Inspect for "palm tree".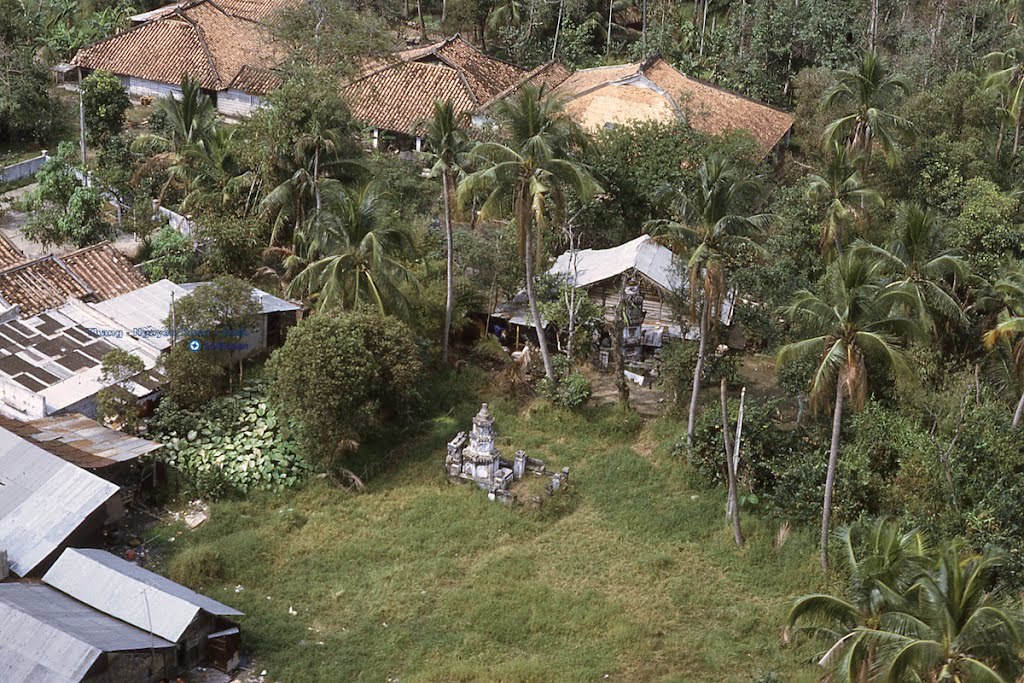
Inspection: 177,135,245,232.
